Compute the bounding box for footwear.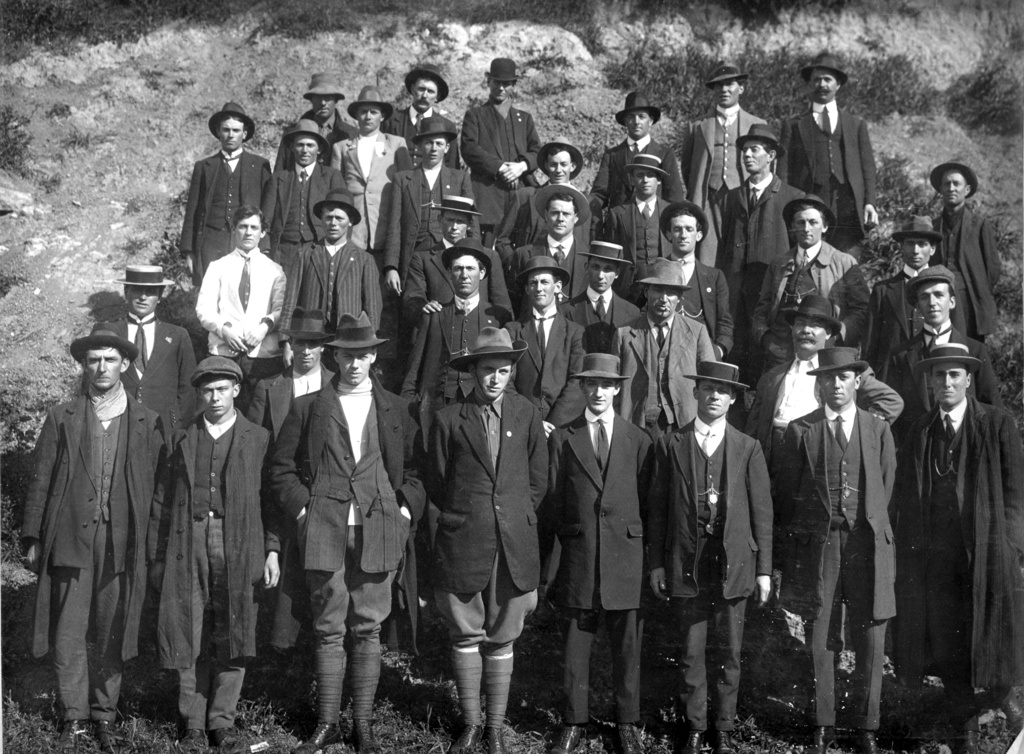
92:704:127:753.
